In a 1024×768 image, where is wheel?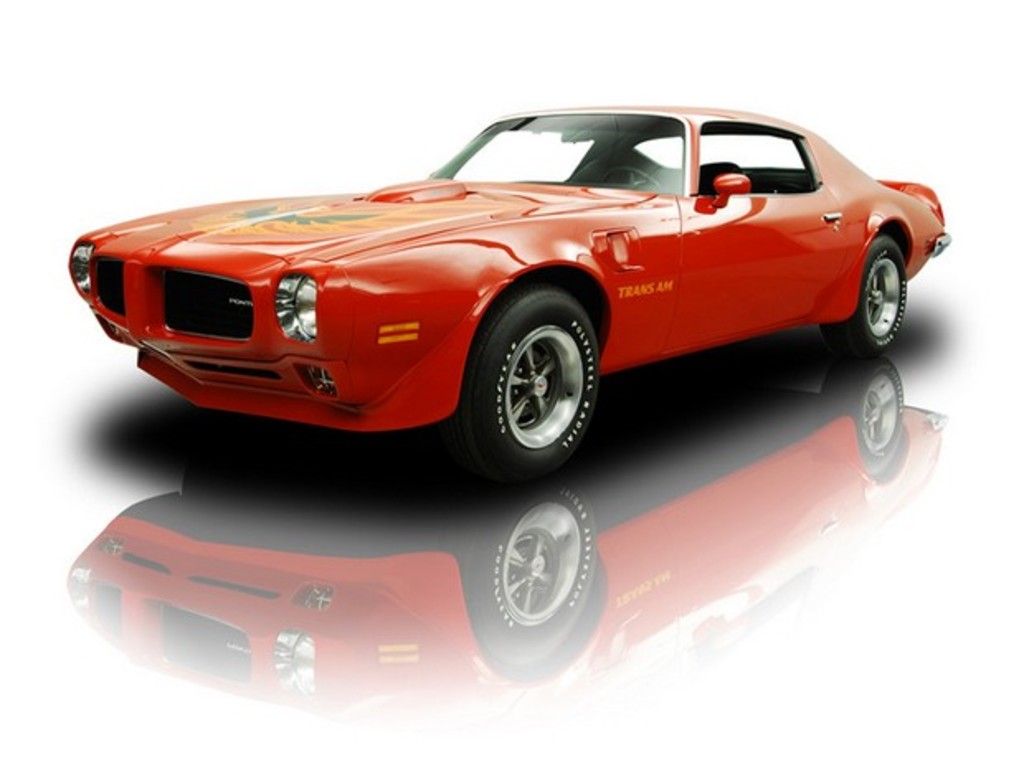
(829,230,917,358).
